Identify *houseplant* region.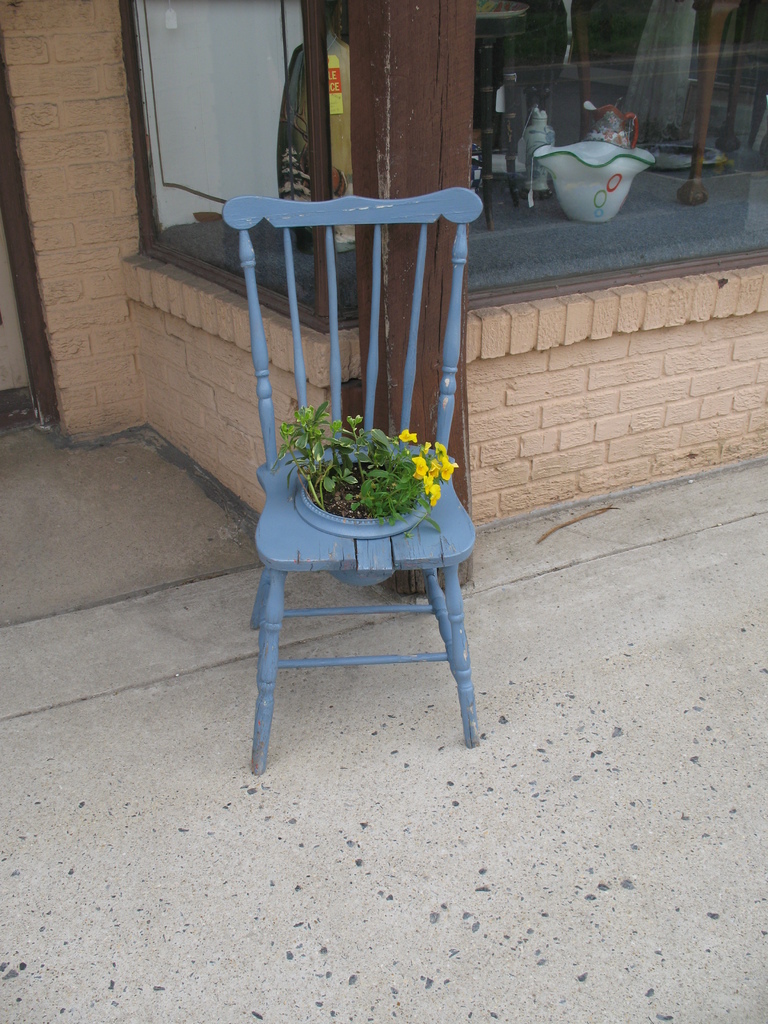
Region: detection(275, 398, 463, 538).
